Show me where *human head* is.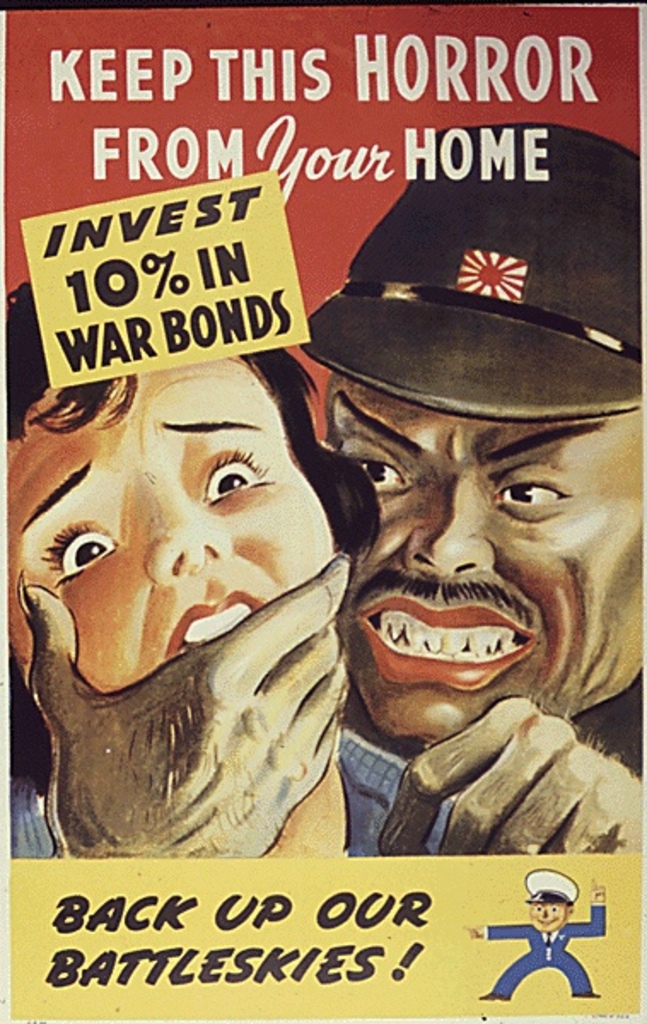
*human head* is at select_region(318, 130, 645, 739).
